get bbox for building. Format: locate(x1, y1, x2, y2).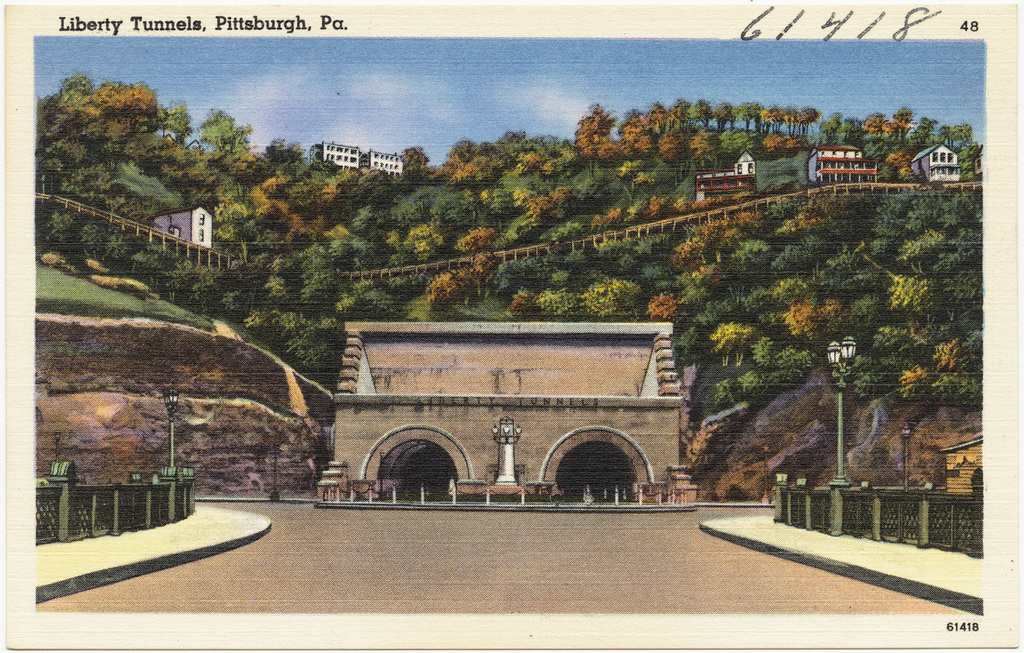
locate(693, 149, 756, 203).
